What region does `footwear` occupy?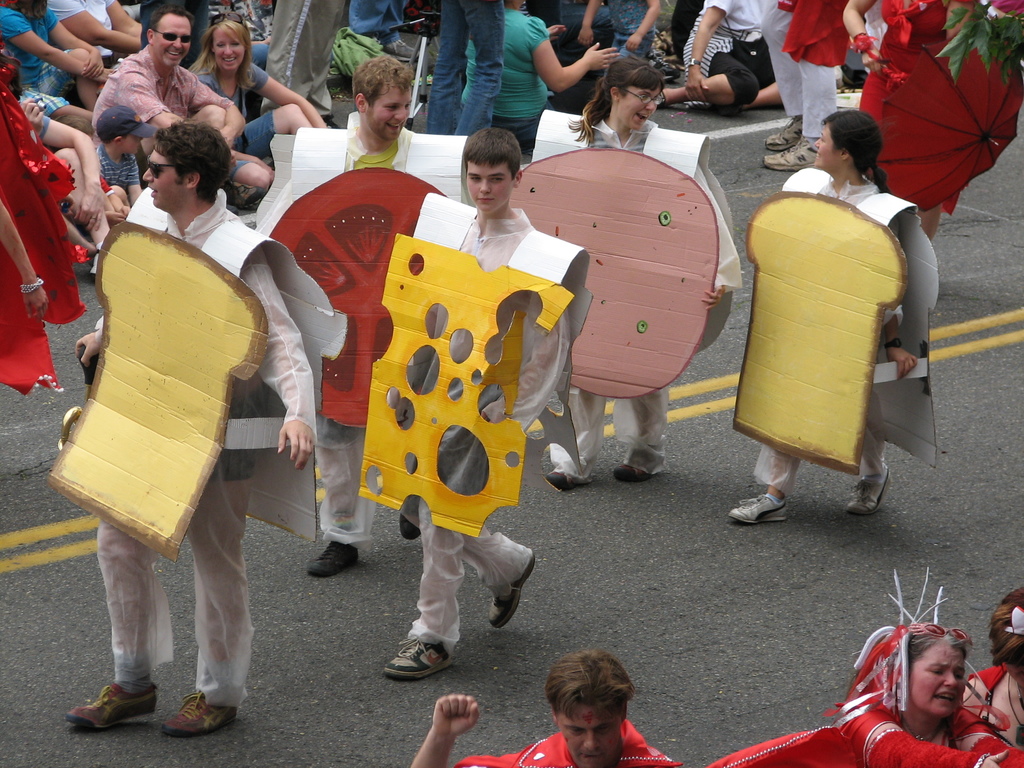
region(65, 681, 157, 729).
